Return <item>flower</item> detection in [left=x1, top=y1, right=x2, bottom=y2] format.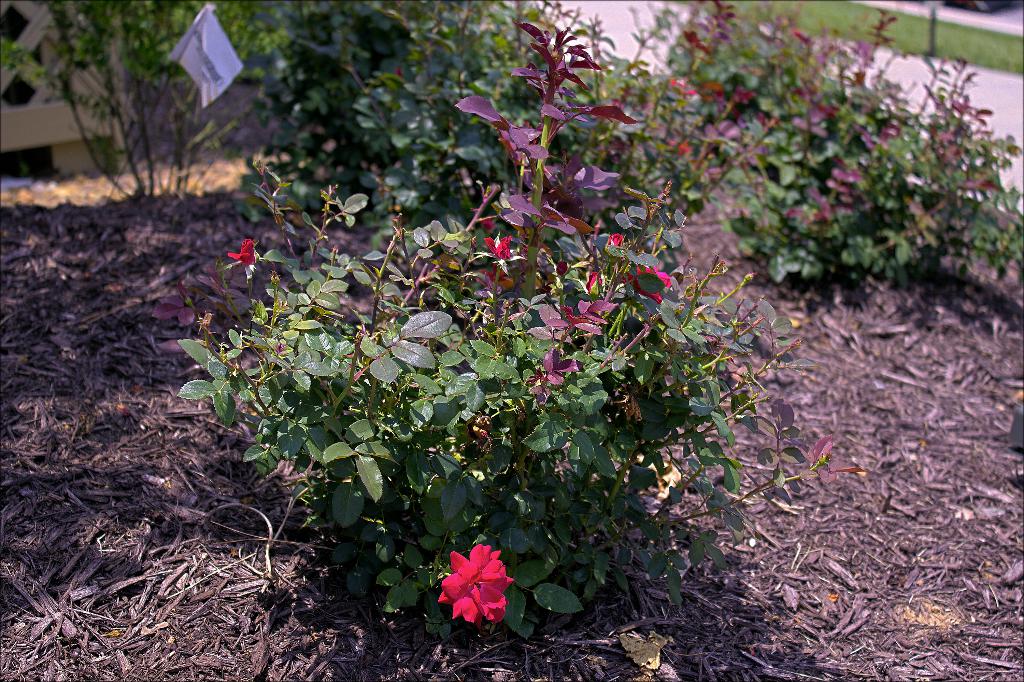
[left=228, top=238, right=257, bottom=266].
